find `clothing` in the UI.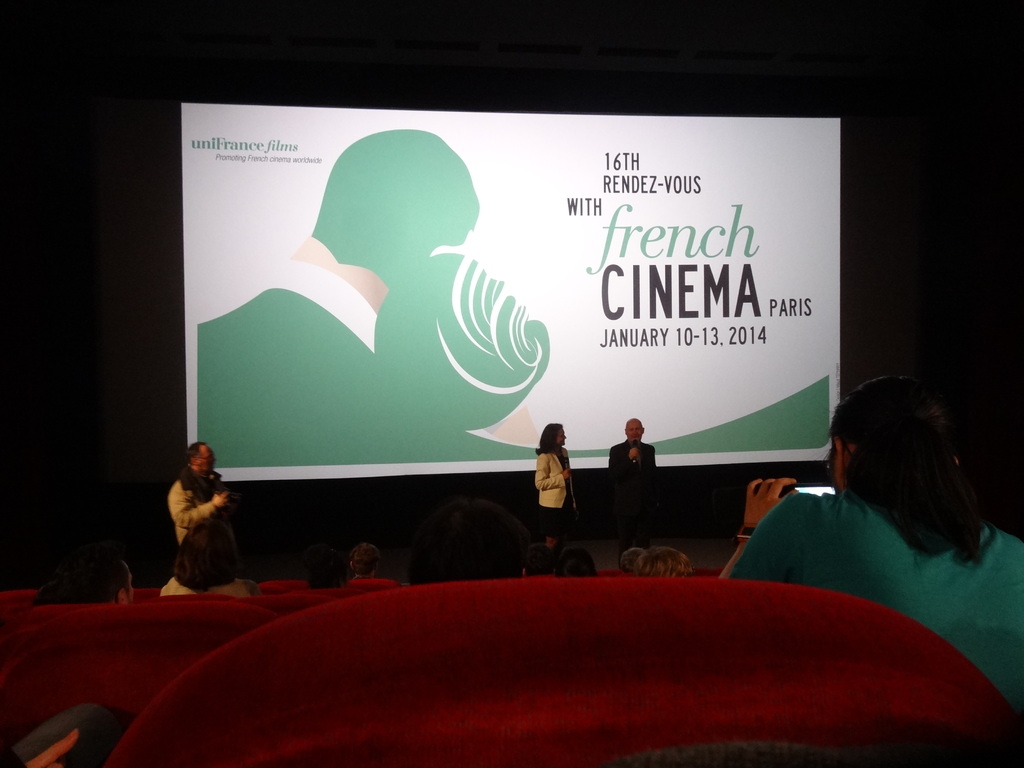
UI element at <region>607, 437, 657, 472</region>.
